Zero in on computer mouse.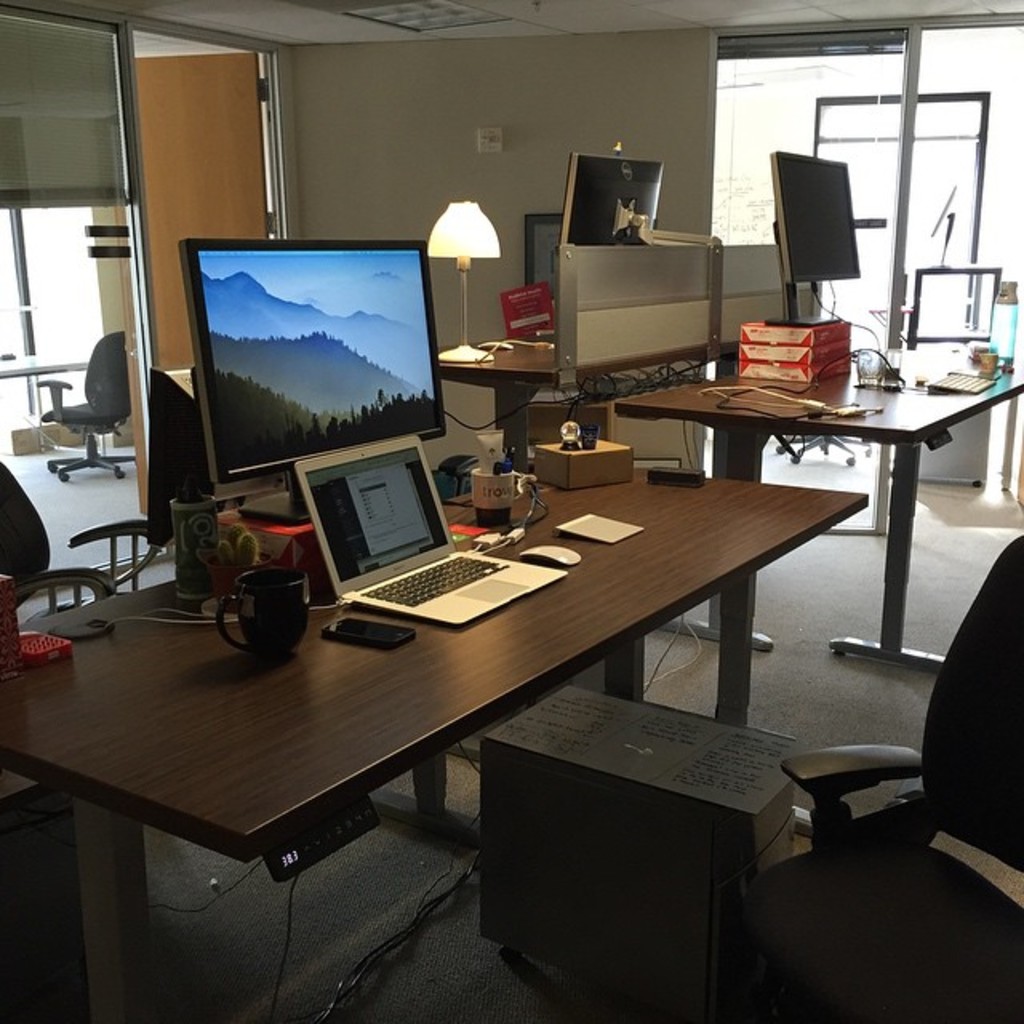
Zeroed in: pyautogui.locateOnScreen(522, 544, 582, 566).
